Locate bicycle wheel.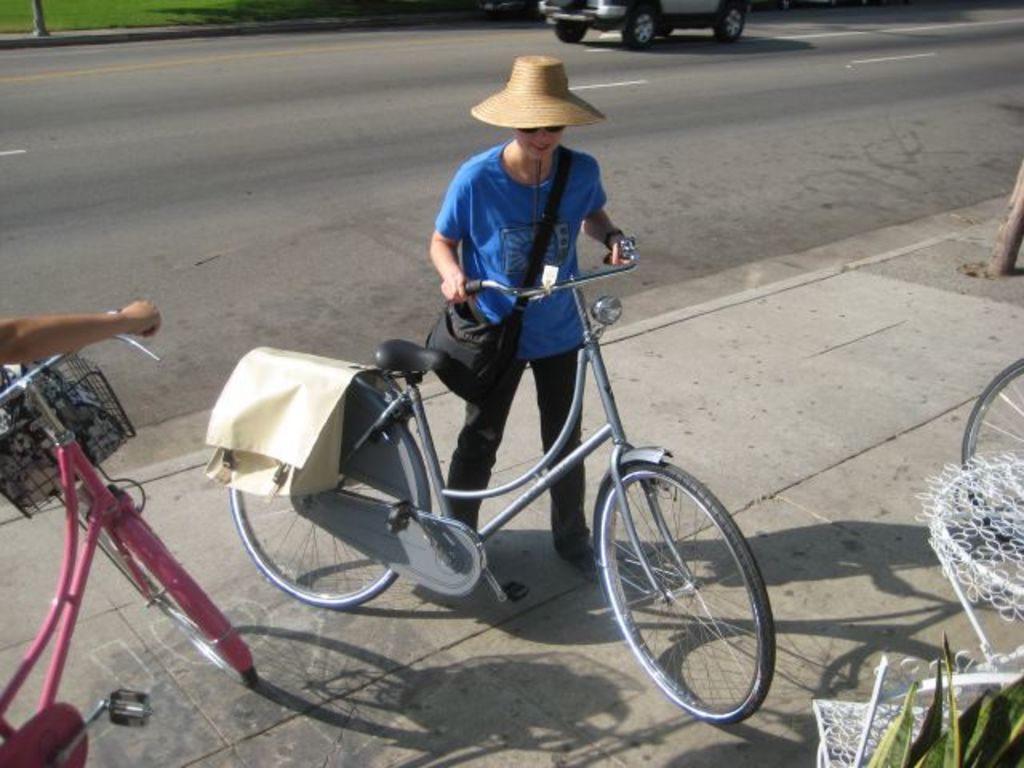
Bounding box: 962:355:1022:544.
